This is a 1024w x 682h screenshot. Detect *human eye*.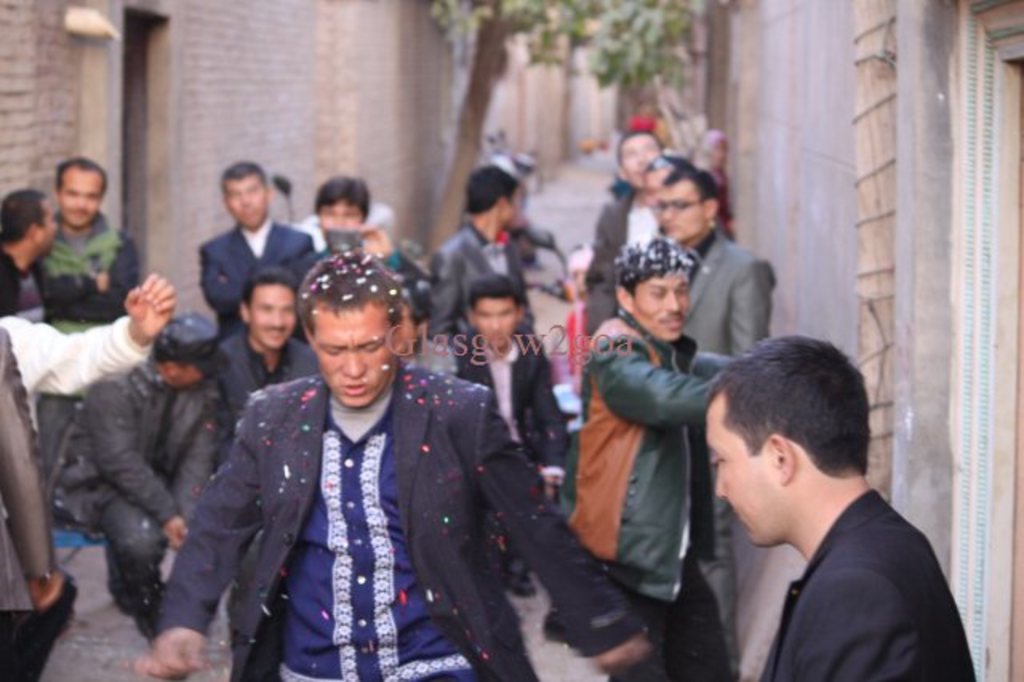
detection(282, 303, 293, 315).
